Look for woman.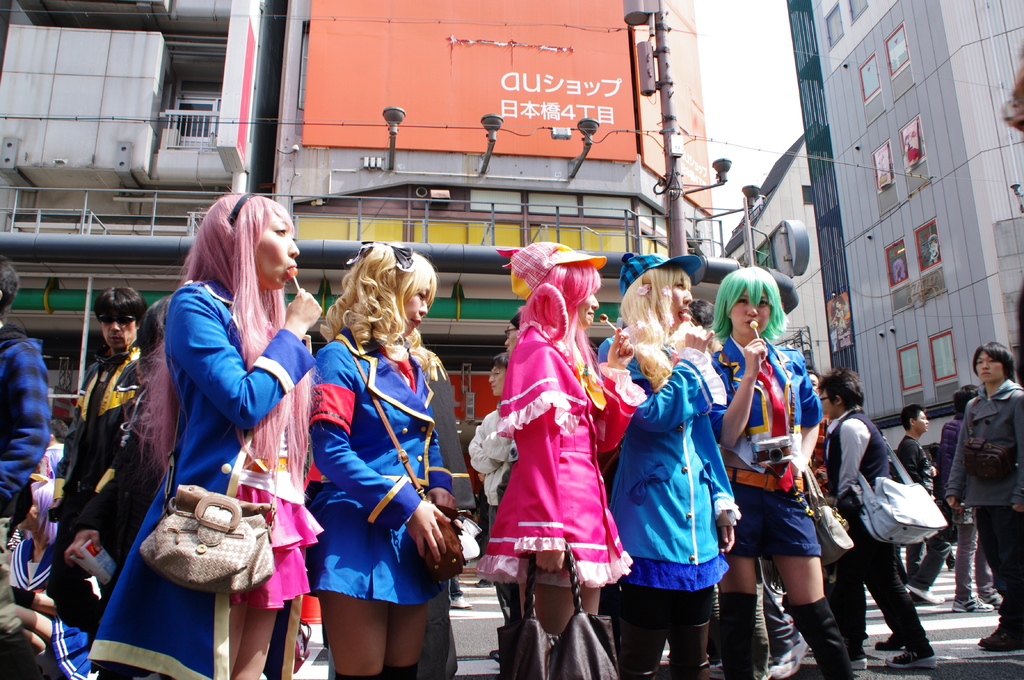
Found: {"left": 502, "top": 242, "right": 641, "bottom": 635}.
